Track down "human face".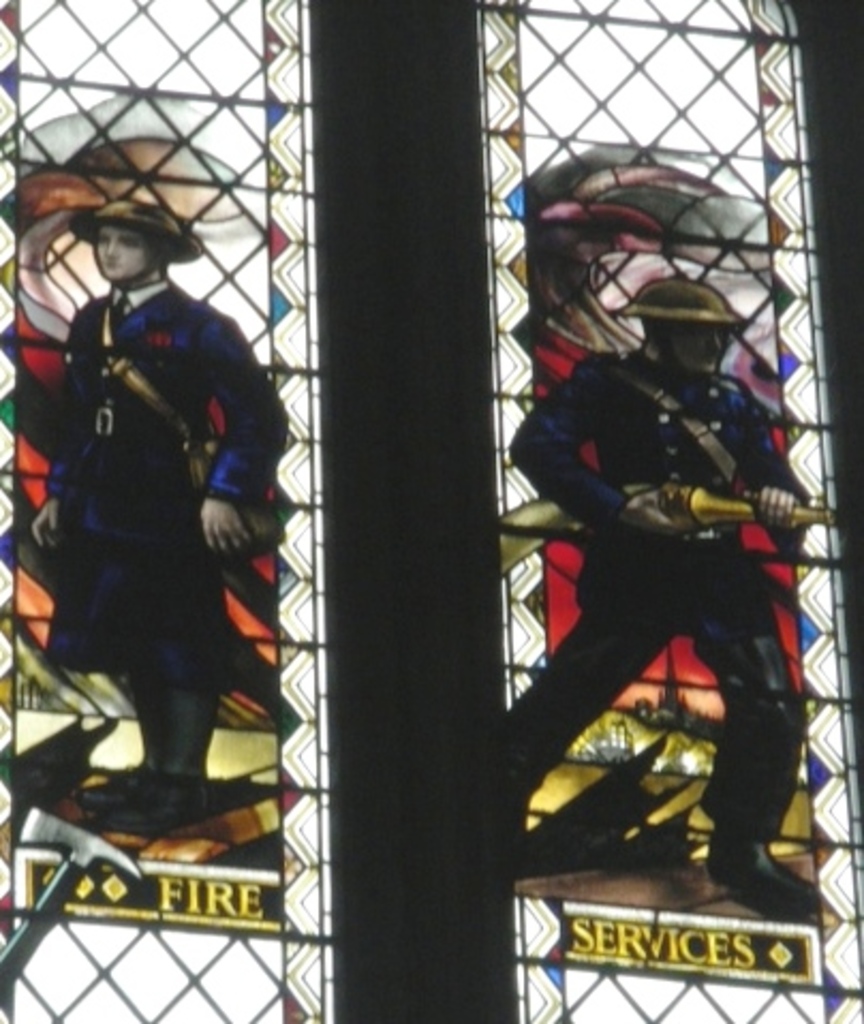
Tracked to detection(674, 327, 725, 366).
